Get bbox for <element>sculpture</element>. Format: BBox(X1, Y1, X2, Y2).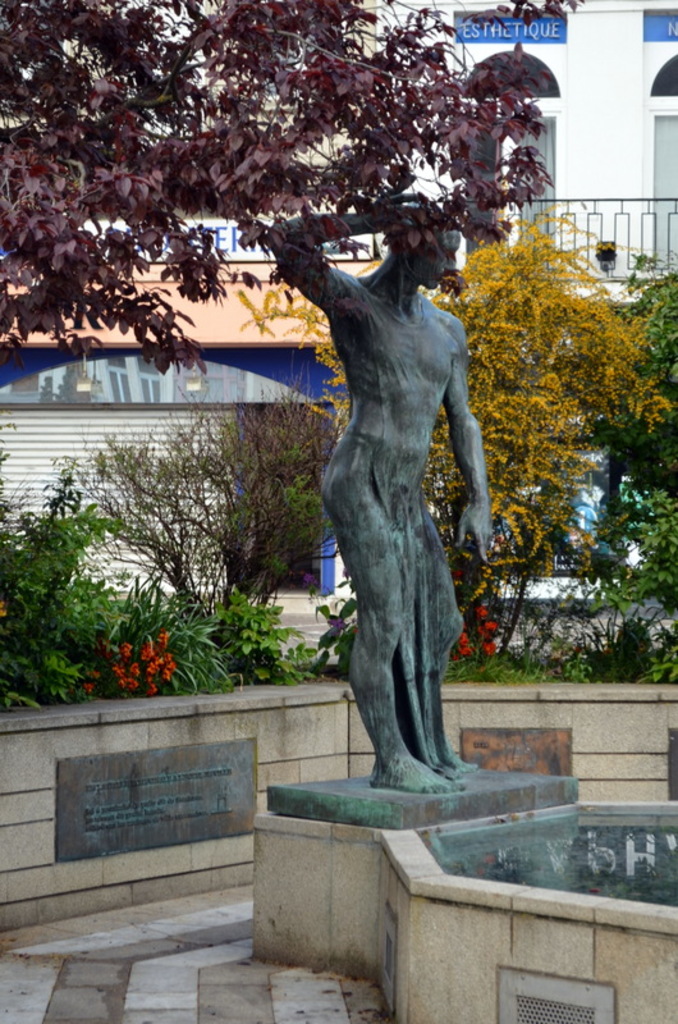
BBox(260, 186, 577, 823).
